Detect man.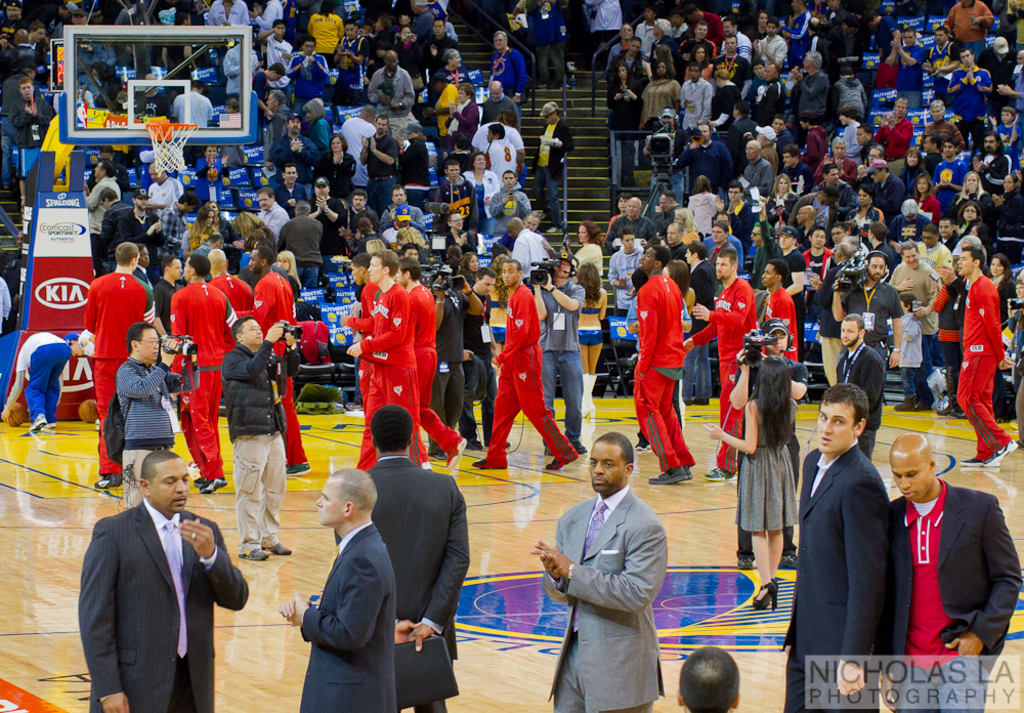
Detected at bbox(301, 176, 345, 264).
